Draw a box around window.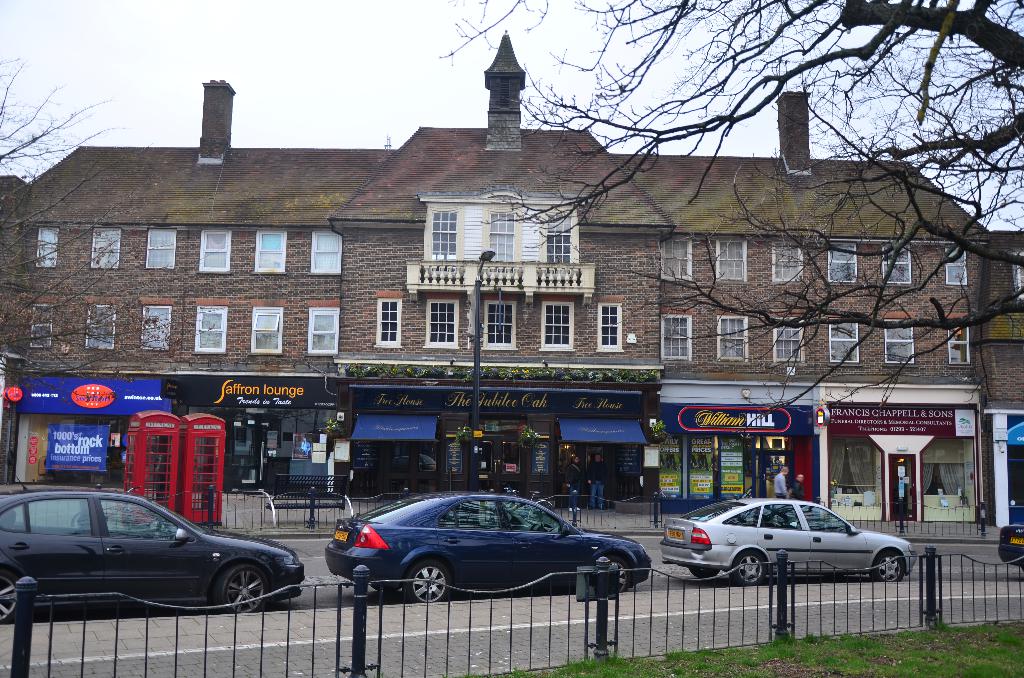
(x1=87, y1=295, x2=122, y2=347).
